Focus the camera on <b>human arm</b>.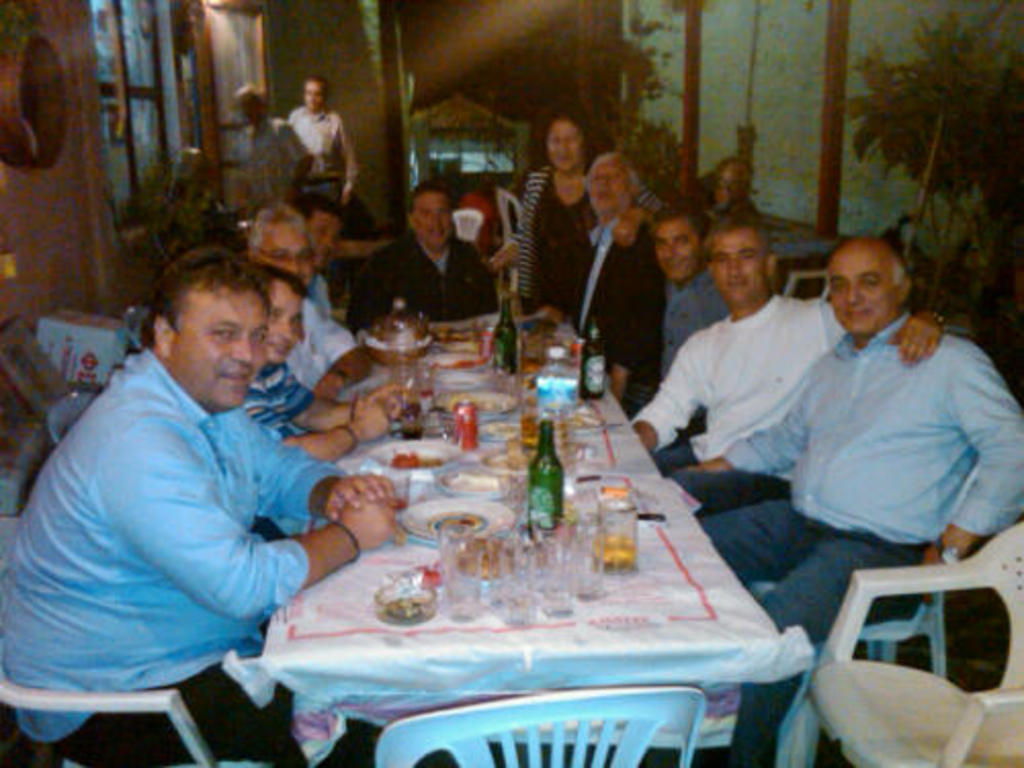
Focus region: crop(283, 389, 352, 434).
